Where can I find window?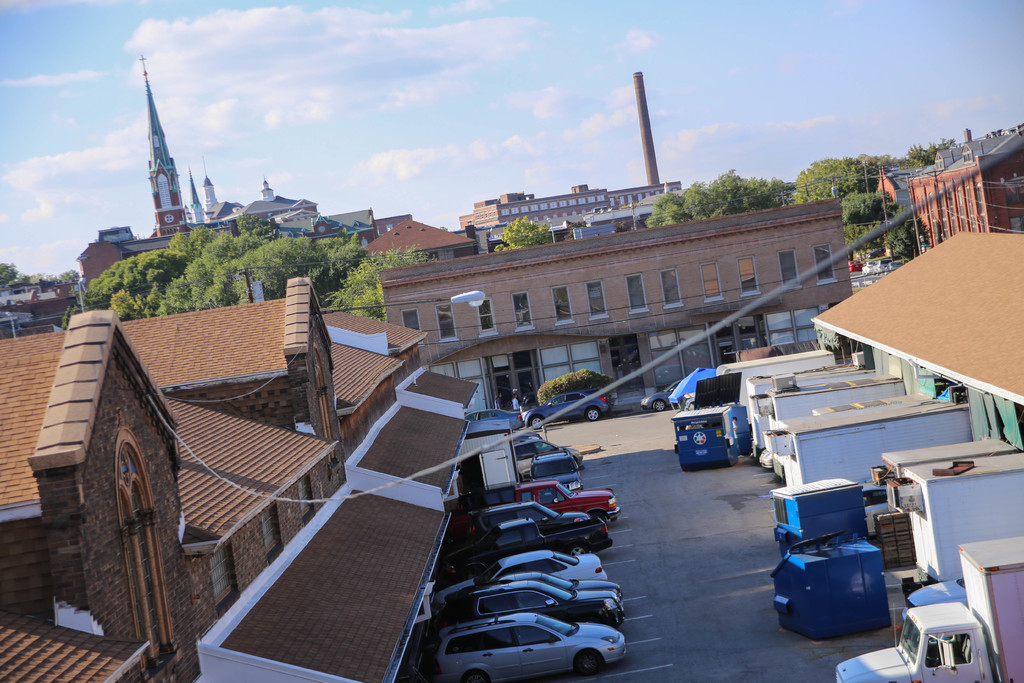
You can find it at (x1=477, y1=296, x2=500, y2=341).
